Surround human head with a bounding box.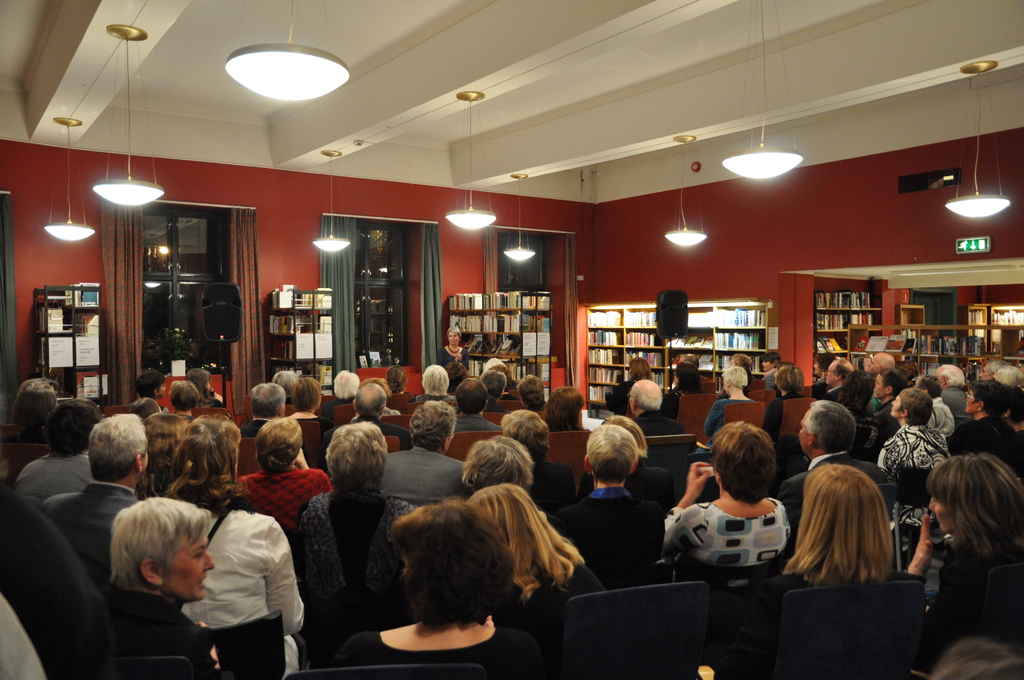
458/438/535/487.
